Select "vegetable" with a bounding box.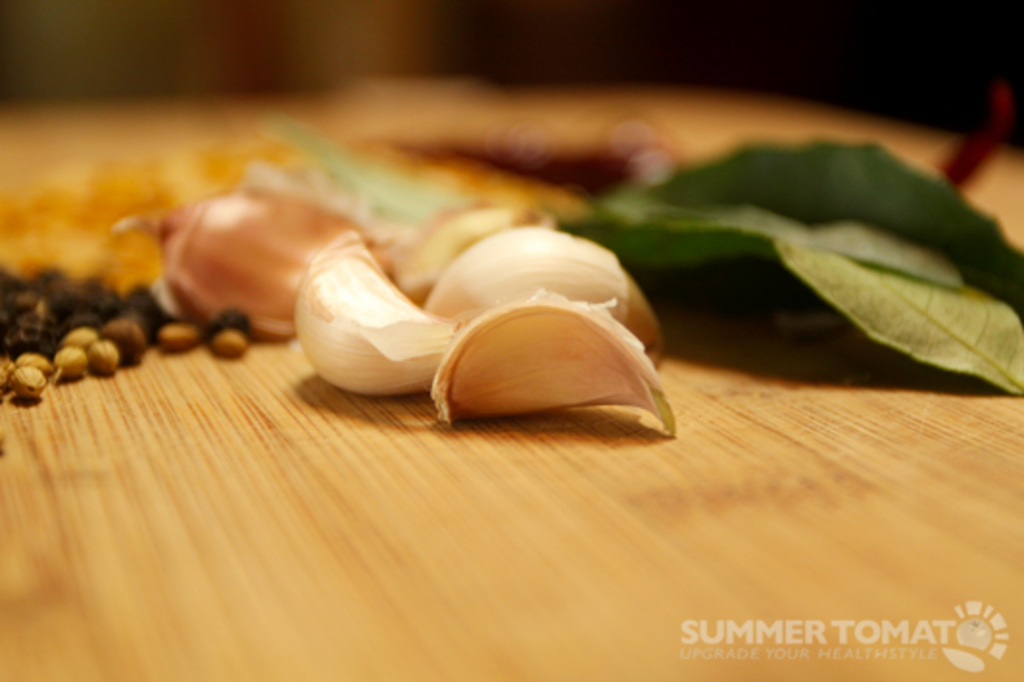
bbox=(140, 183, 357, 340).
